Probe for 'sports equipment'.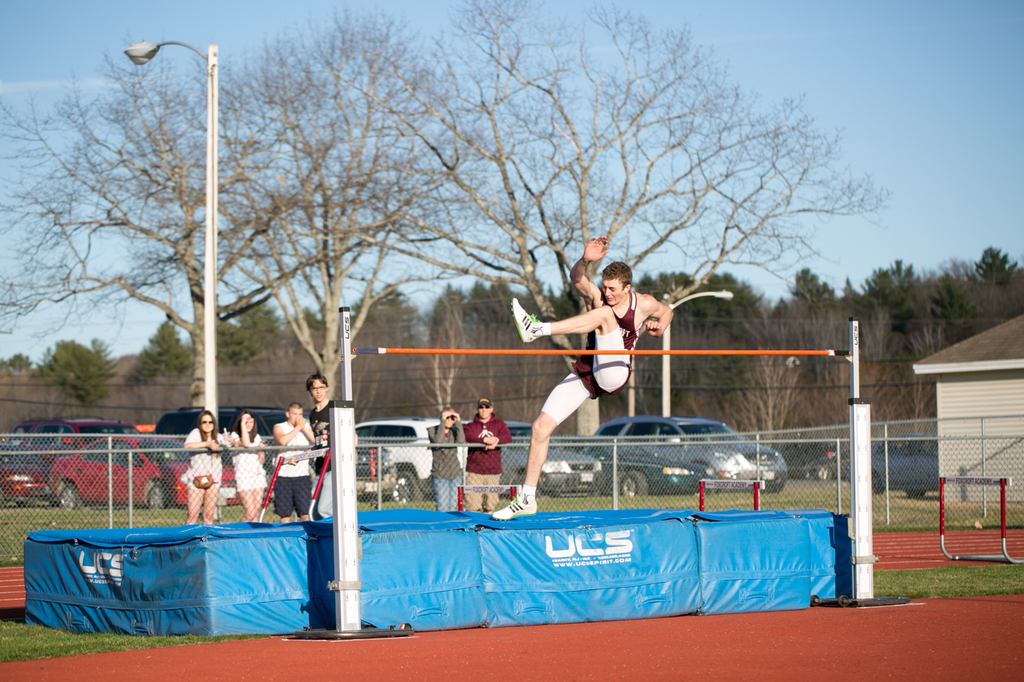
Probe result: (347,346,851,357).
